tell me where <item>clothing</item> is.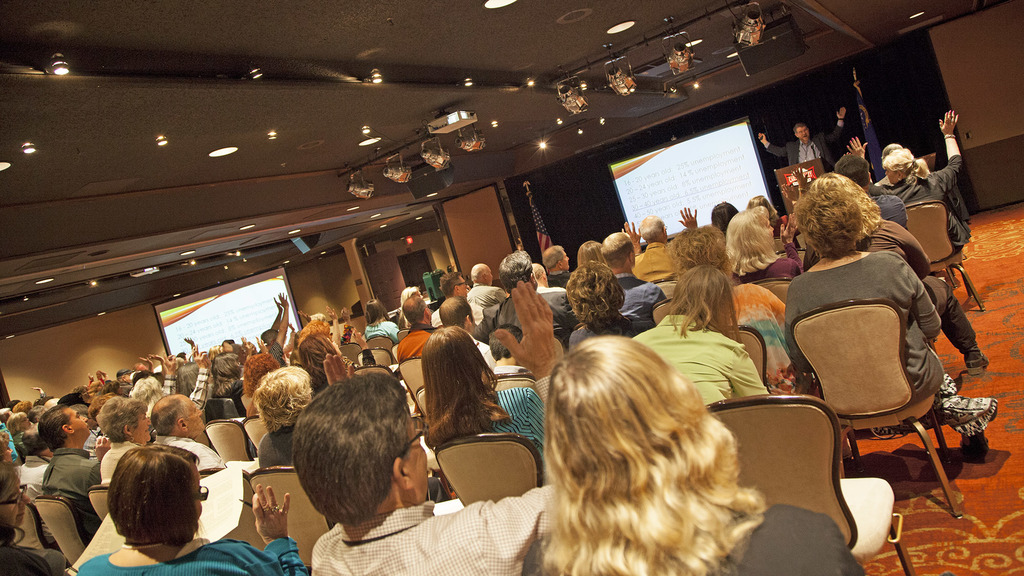
<item>clothing</item> is at locate(735, 258, 800, 275).
